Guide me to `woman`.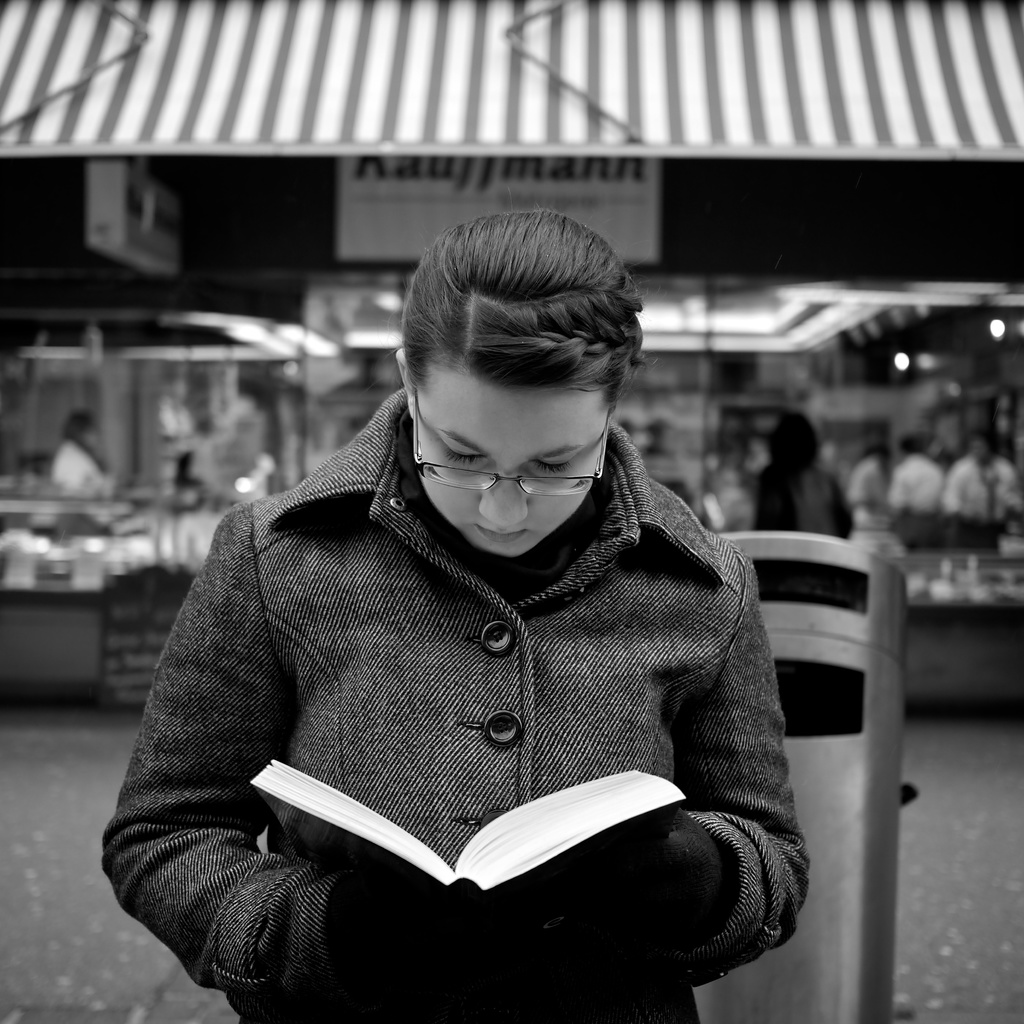
Guidance: 80,201,833,1023.
